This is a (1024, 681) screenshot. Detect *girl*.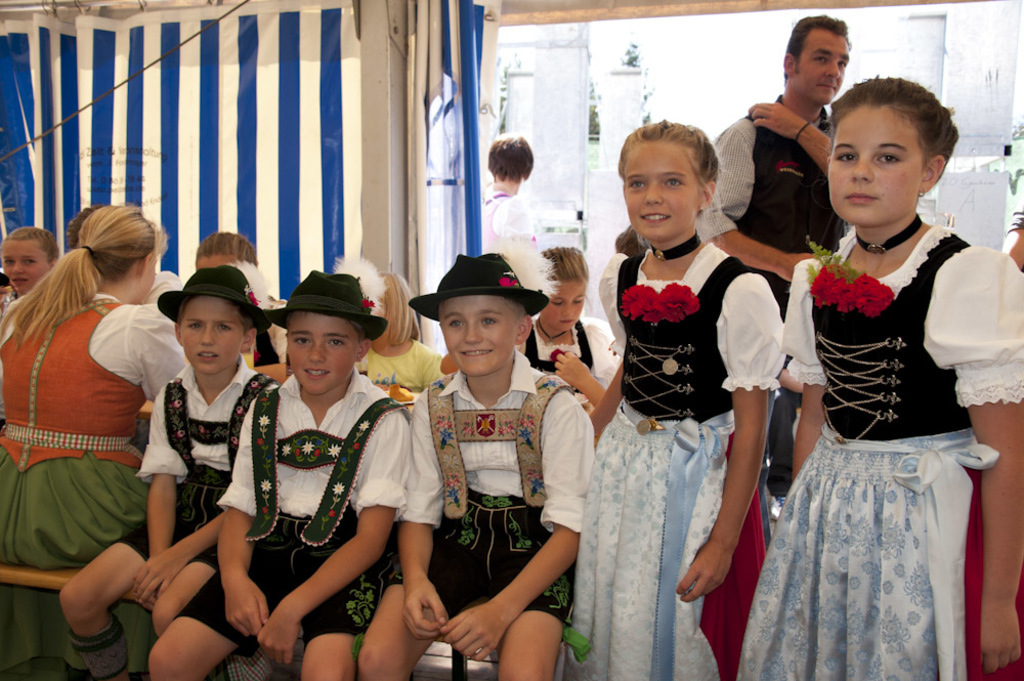
region(0, 202, 191, 680).
